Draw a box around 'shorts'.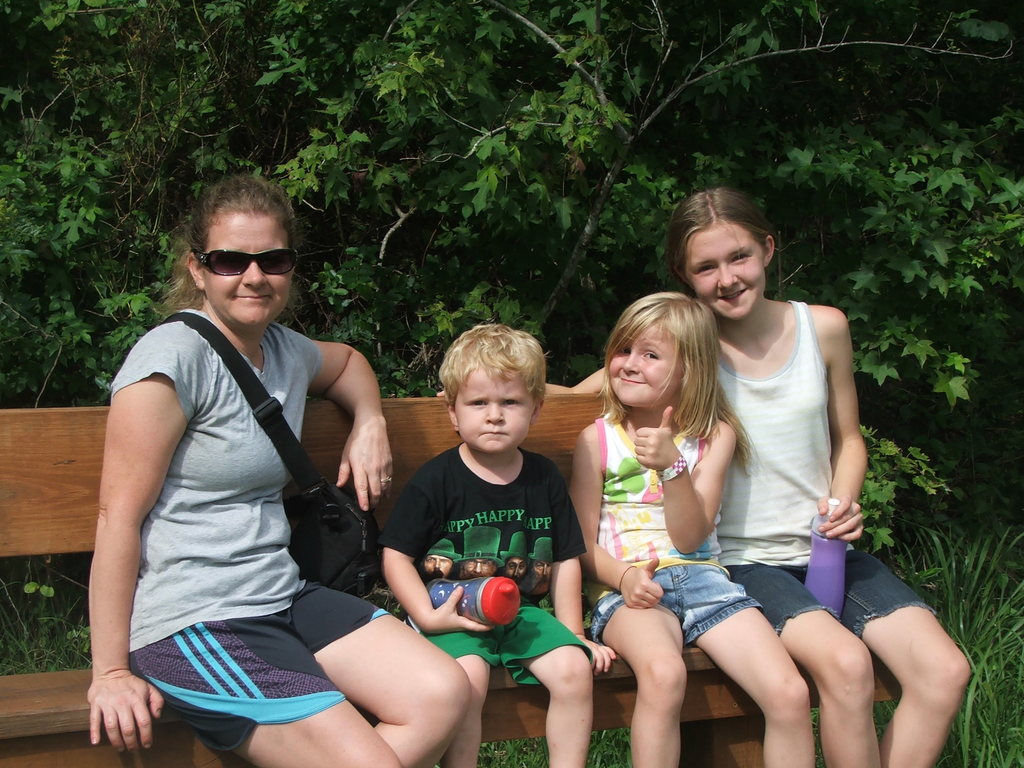
{"left": 727, "top": 546, "right": 936, "bottom": 639}.
